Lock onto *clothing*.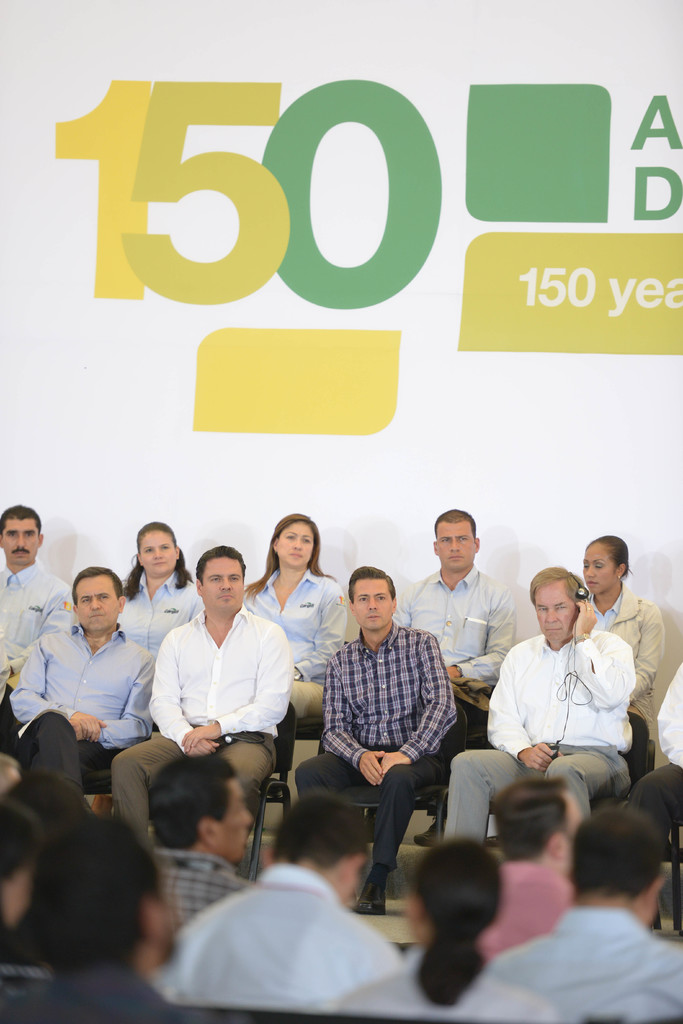
Locked: [x1=399, y1=557, x2=491, y2=720].
